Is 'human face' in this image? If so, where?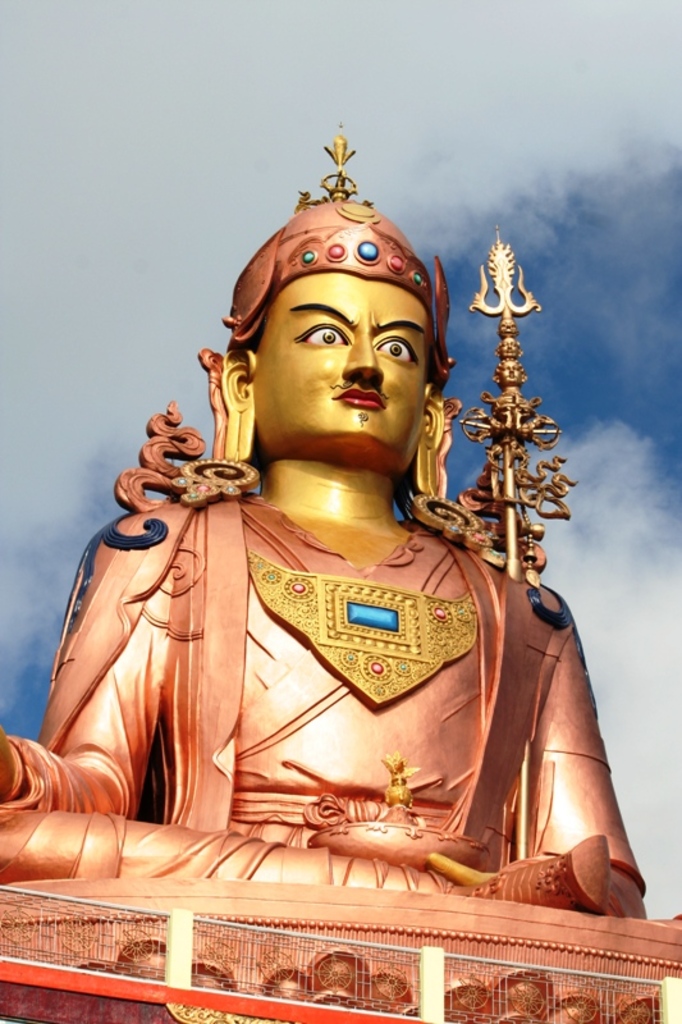
Yes, at [258,274,431,454].
